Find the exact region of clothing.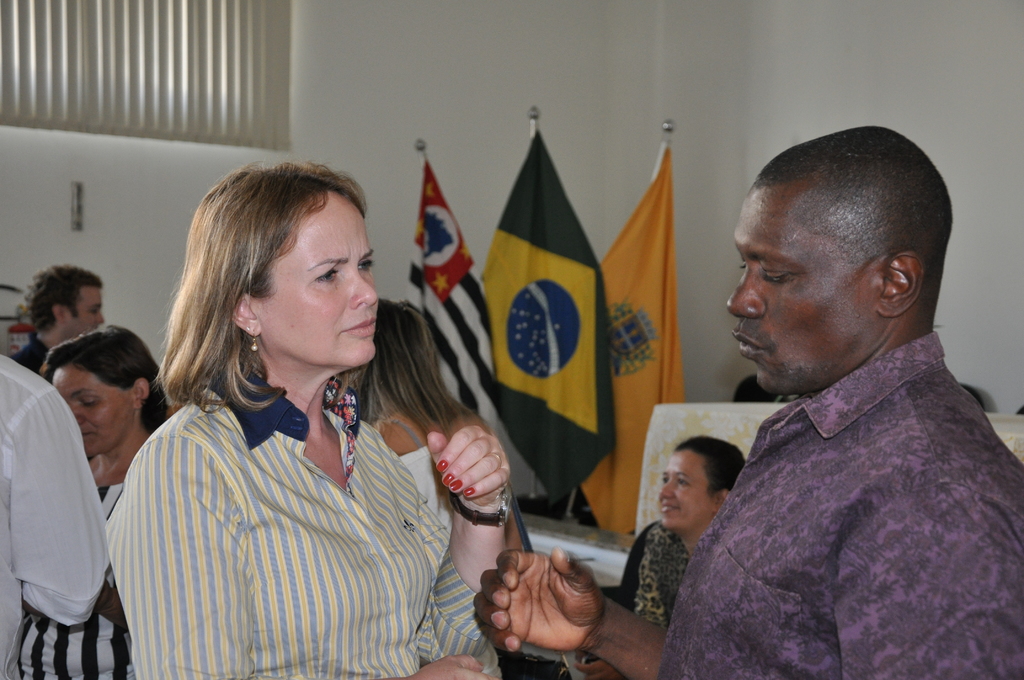
Exact region: [left=666, top=285, right=1013, bottom=679].
